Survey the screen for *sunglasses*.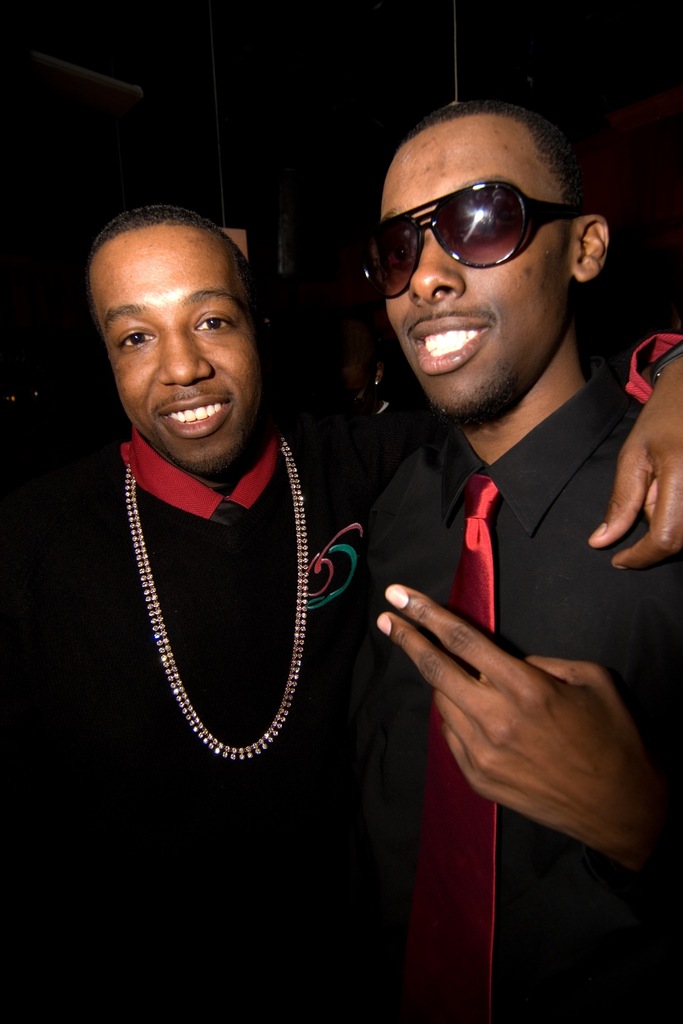
Survey found: 358 179 589 303.
